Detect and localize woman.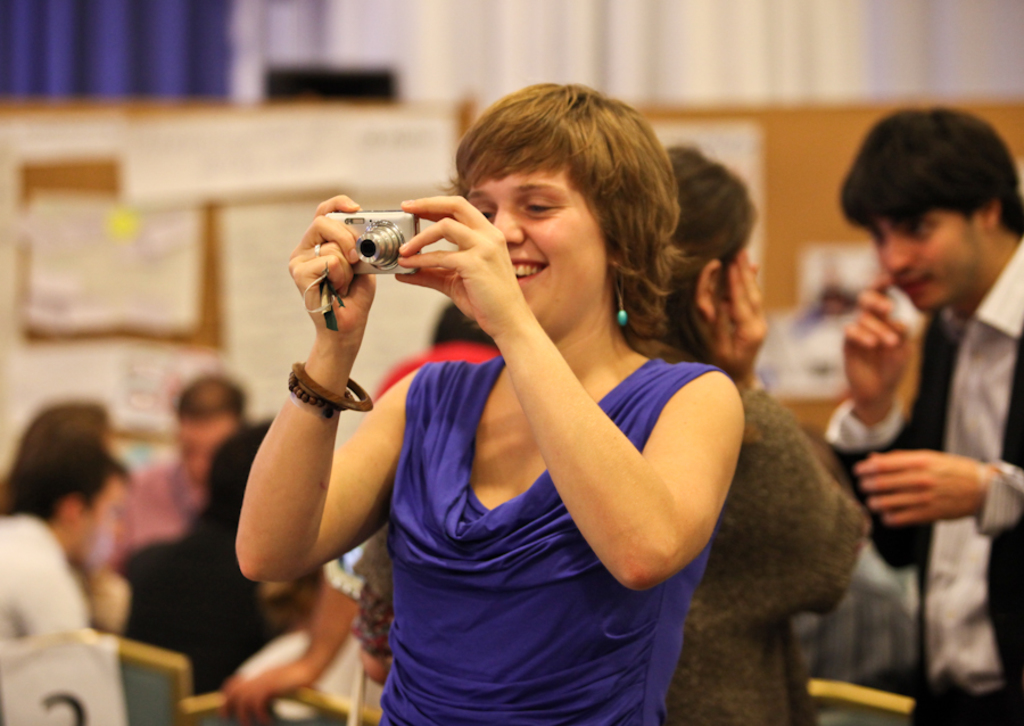
Localized at crop(653, 146, 877, 725).
